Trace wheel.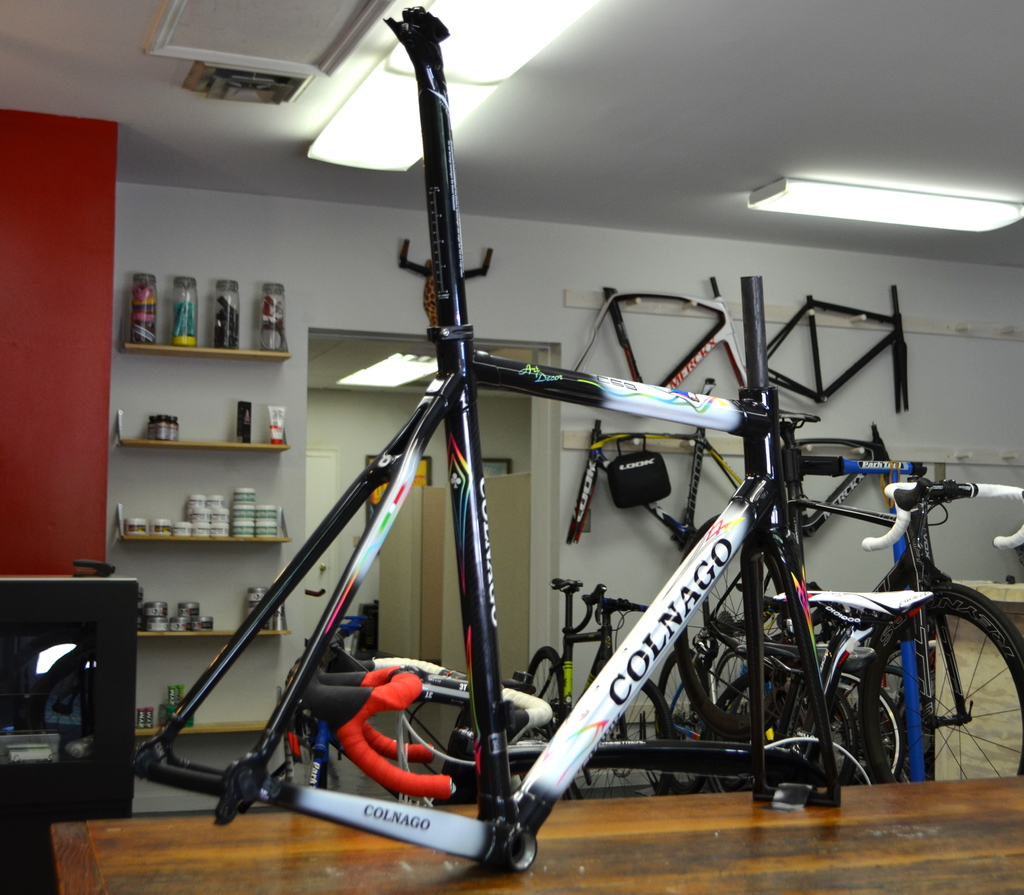
Traced to (728,662,909,777).
